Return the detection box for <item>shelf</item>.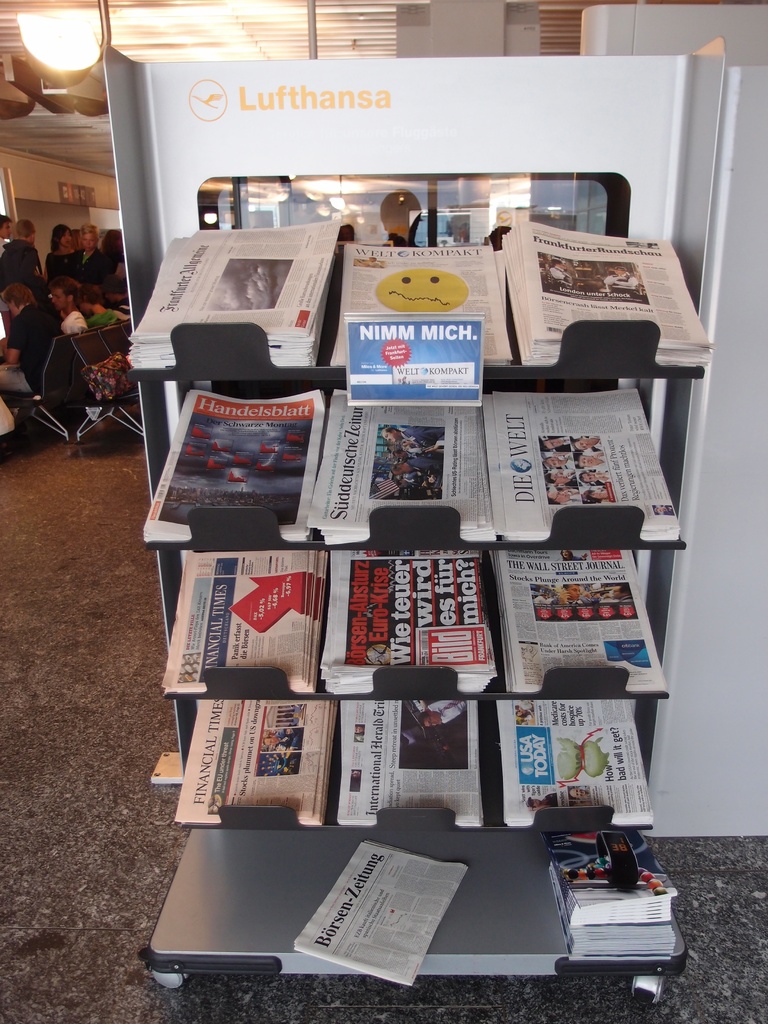
{"left": 161, "top": 561, "right": 675, "bottom": 710}.
